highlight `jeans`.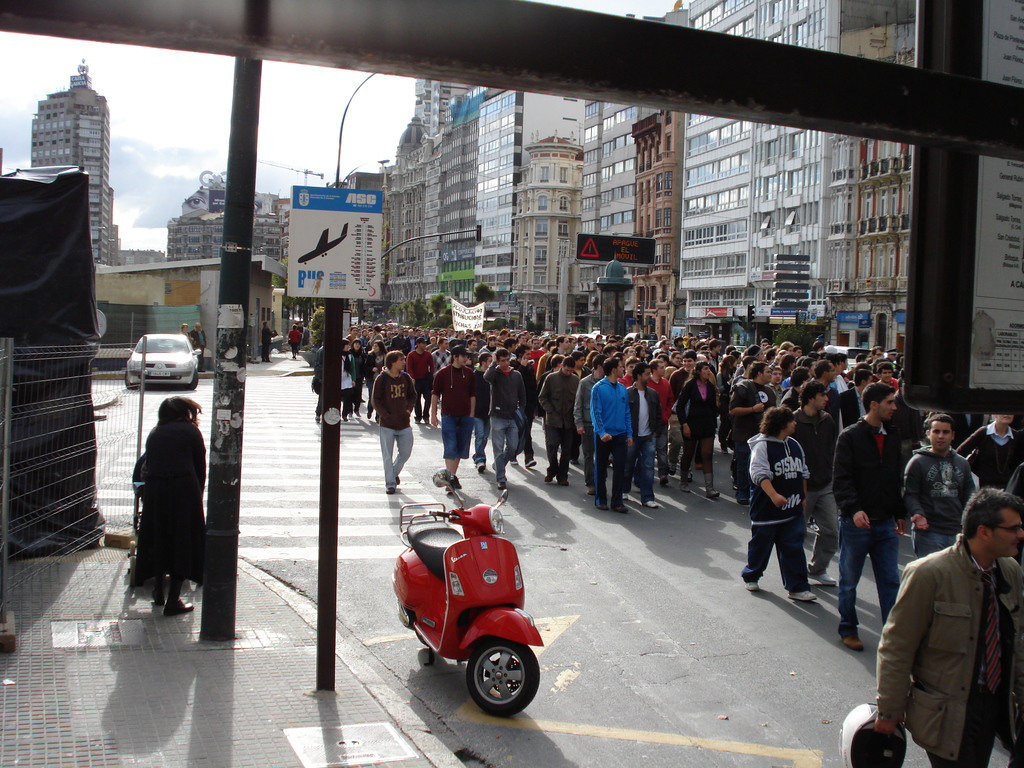
Highlighted region: 666, 442, 681, 463.
